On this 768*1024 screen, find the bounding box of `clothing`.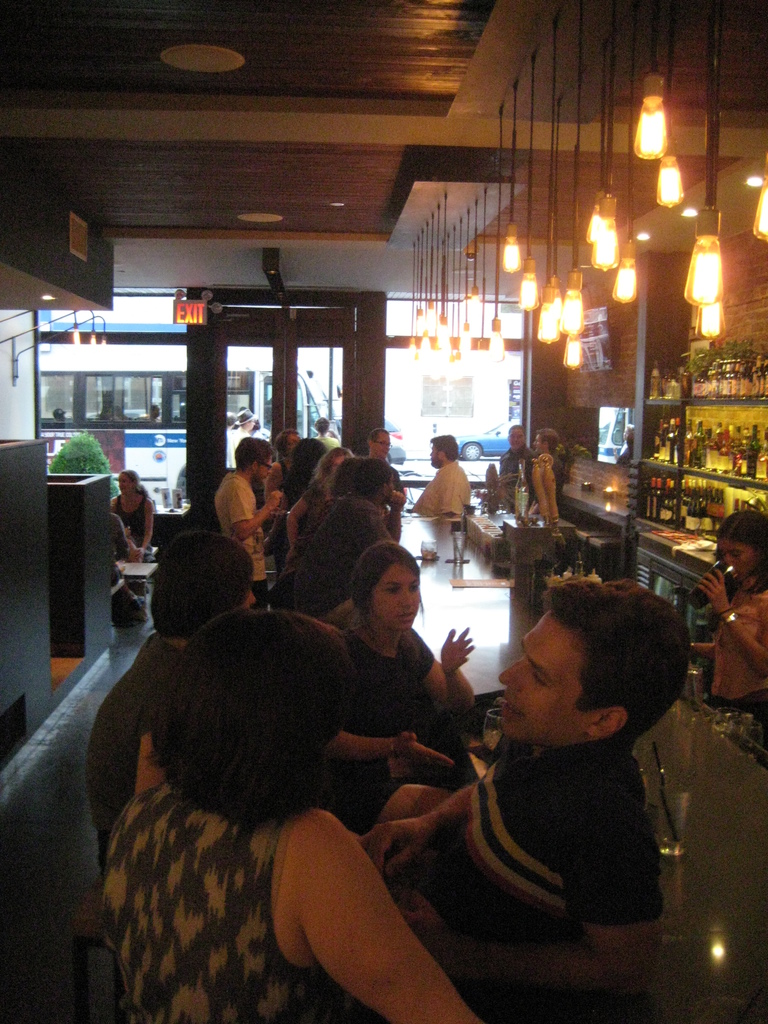
Bounding box: region(98, 784, 348, 1023).
